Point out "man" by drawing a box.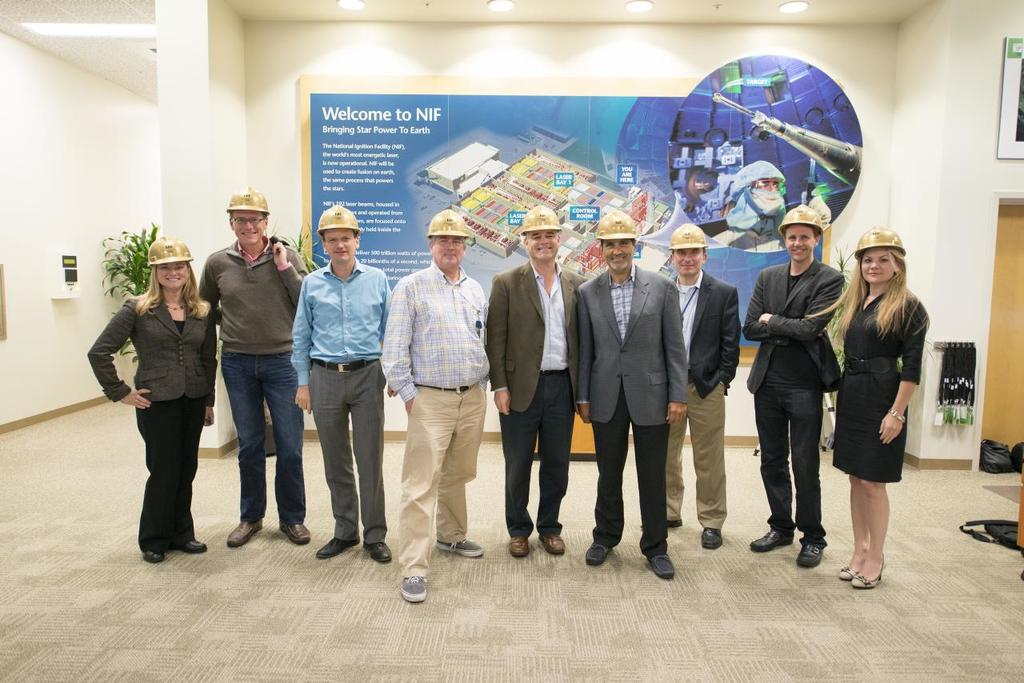
pyautogui.locateOnScreen(286, 204, 396, 563).
